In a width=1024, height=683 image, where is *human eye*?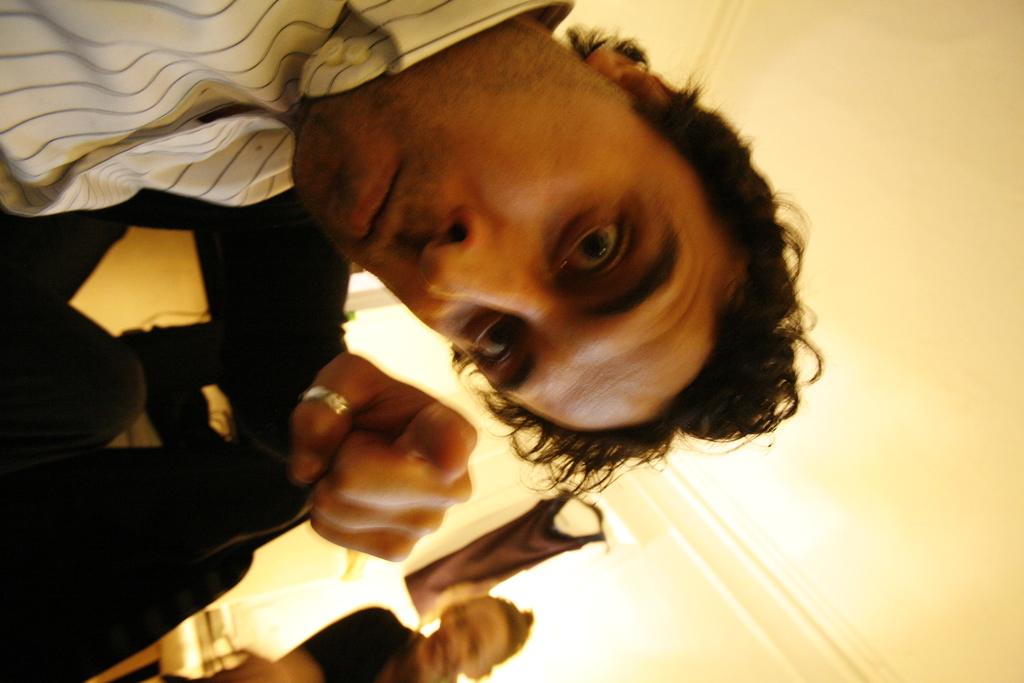
<region>472, 309, 519, 367</region>.
